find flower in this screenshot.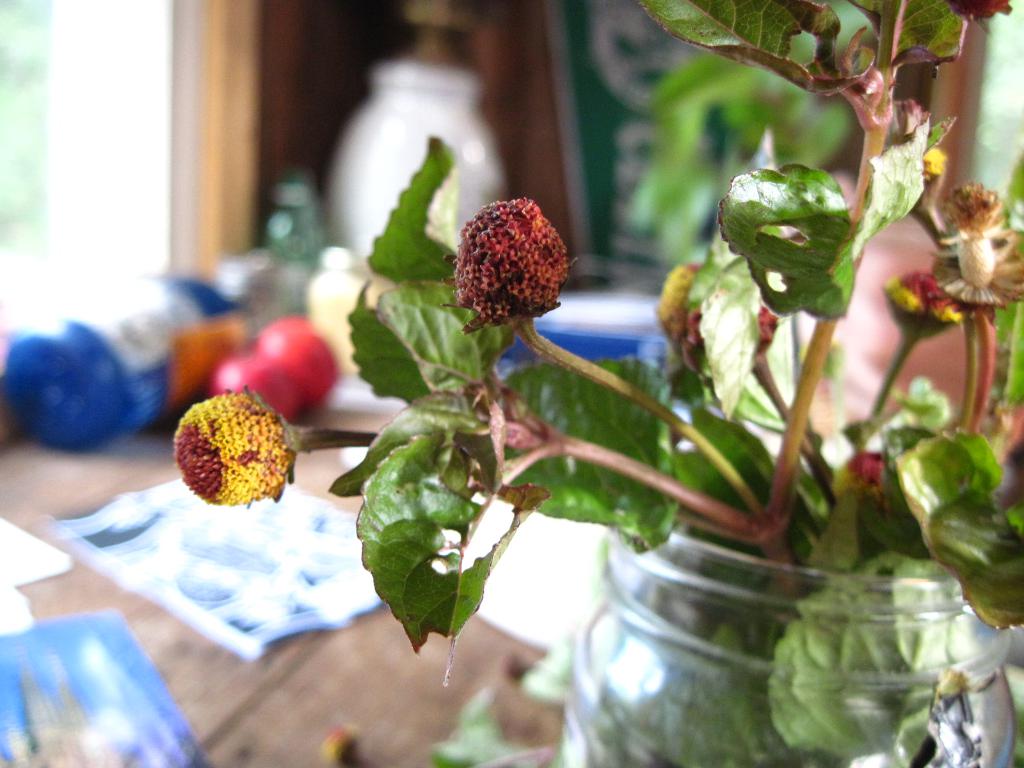
The bounding box for flower is 163, 375, 302, 515.
